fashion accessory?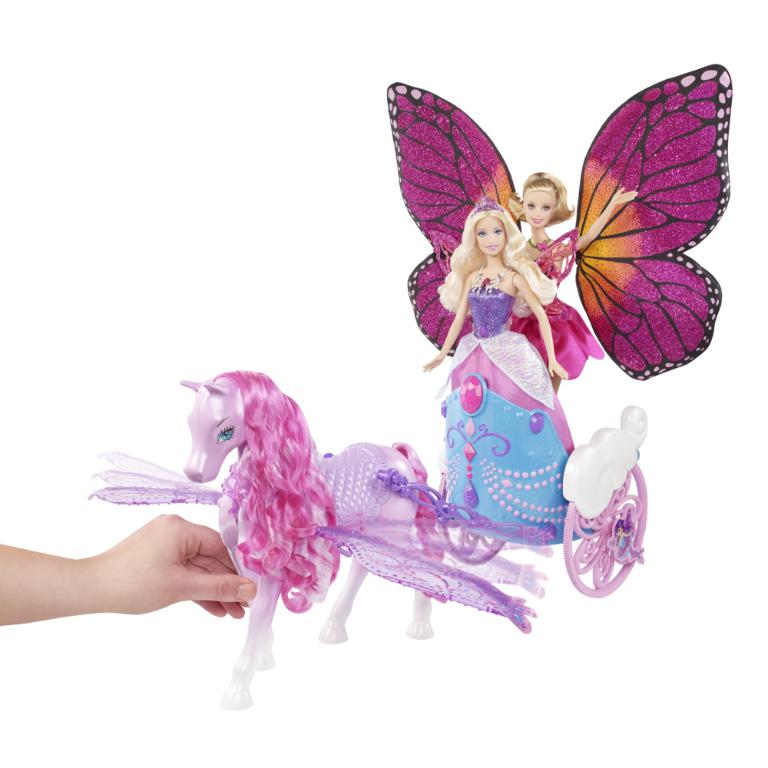
{"x1": 476, "y1": 258, "x2": 509, "y2": 286}
